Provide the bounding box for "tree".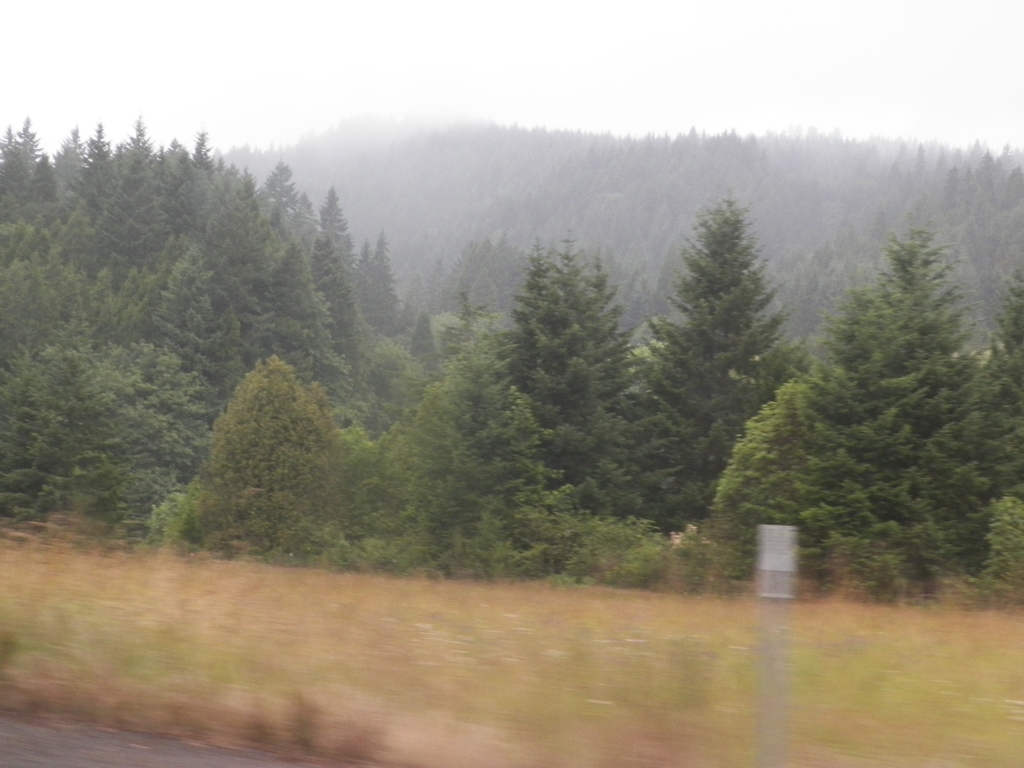
<box>153,147,319,429</box>.
